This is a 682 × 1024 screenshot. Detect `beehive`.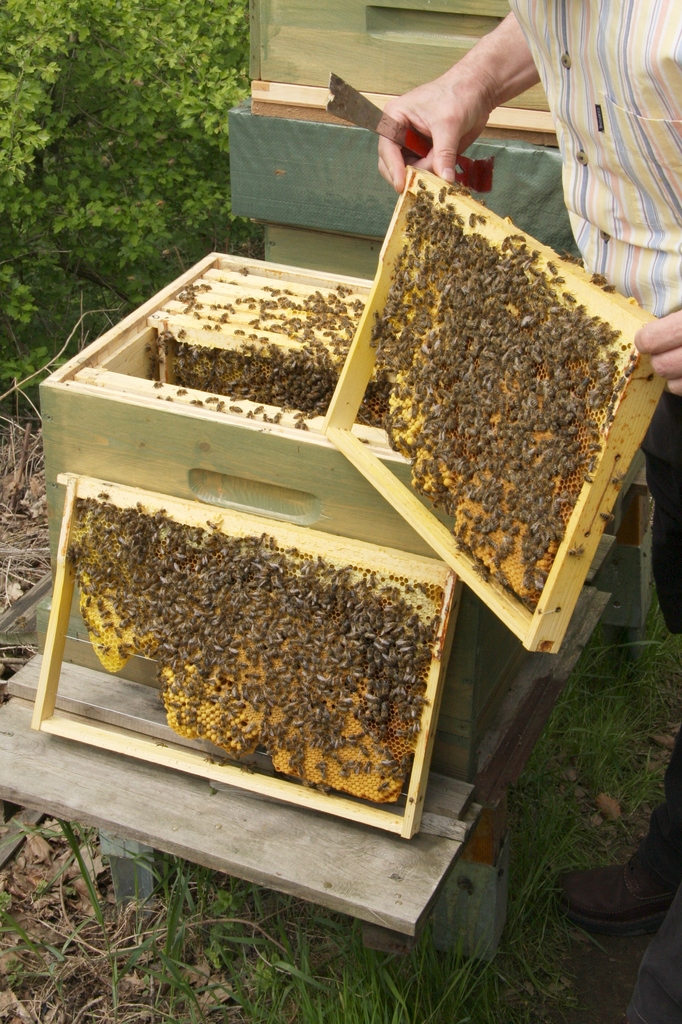
[164, 339, 395, 433].
